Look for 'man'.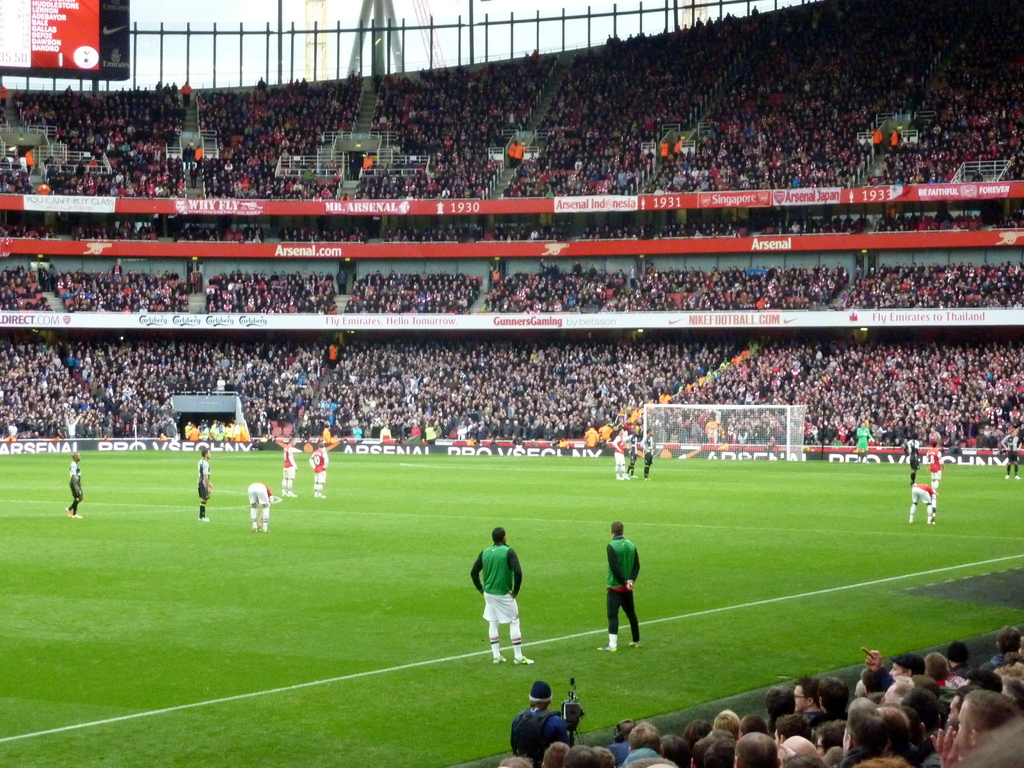
Found: locate(196, 449, 213, 522).
